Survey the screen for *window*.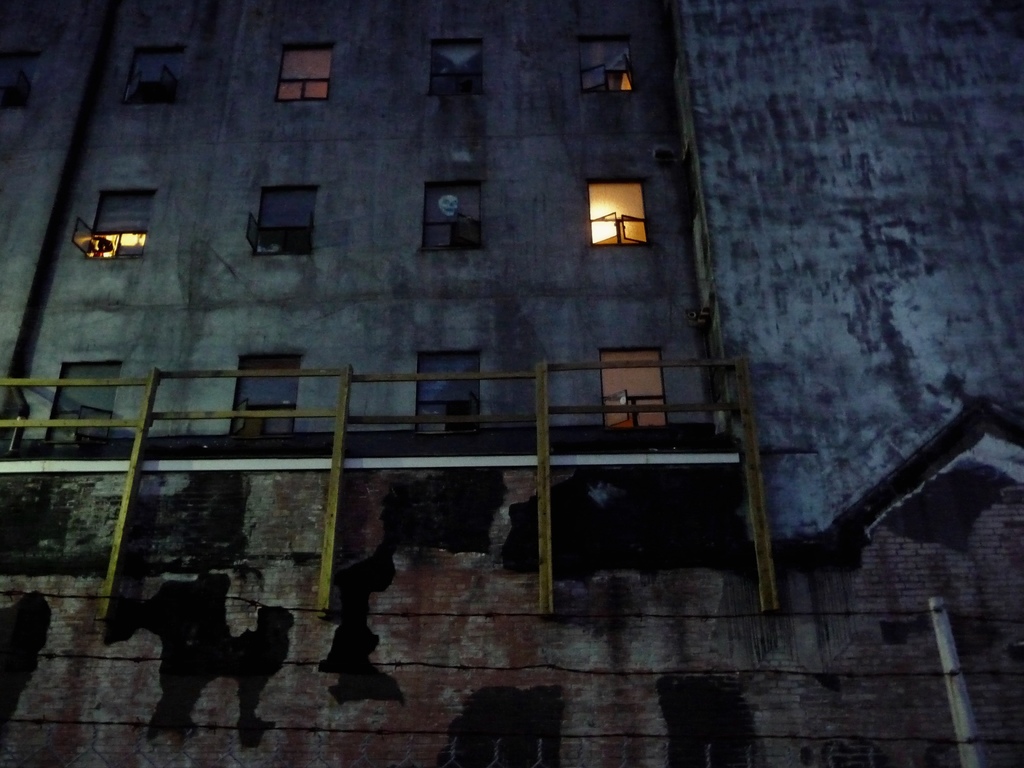
Survey found: x1=419, y1=182, x2=481, y2=252.
